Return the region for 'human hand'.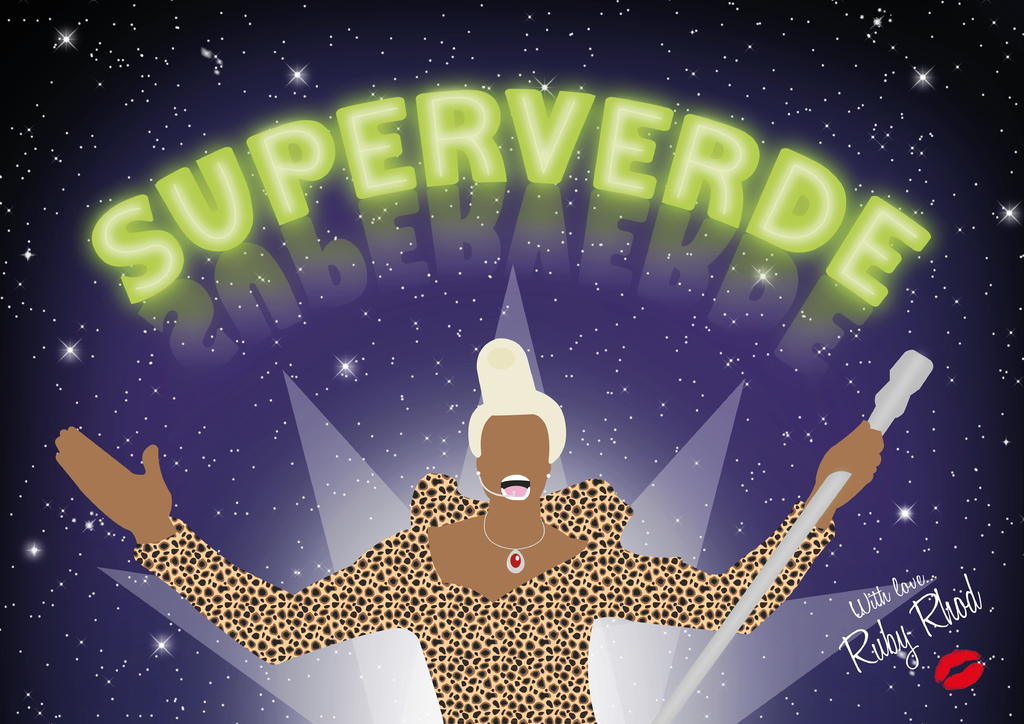
55, 427, 173, 537.
